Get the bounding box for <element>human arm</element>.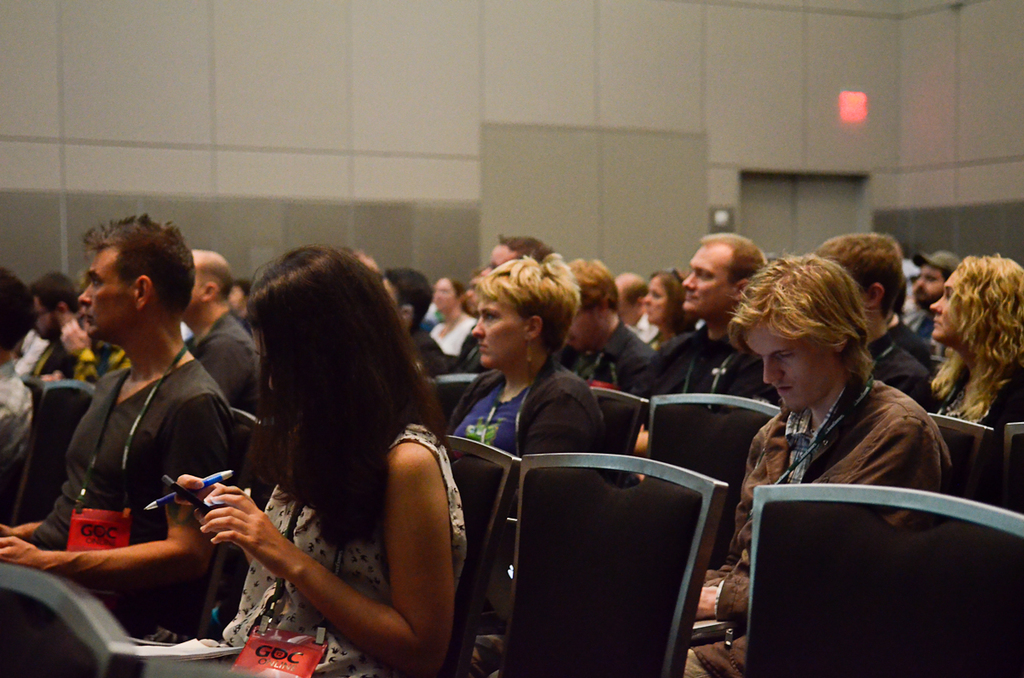
Rect(198, 441, 458, 674).
